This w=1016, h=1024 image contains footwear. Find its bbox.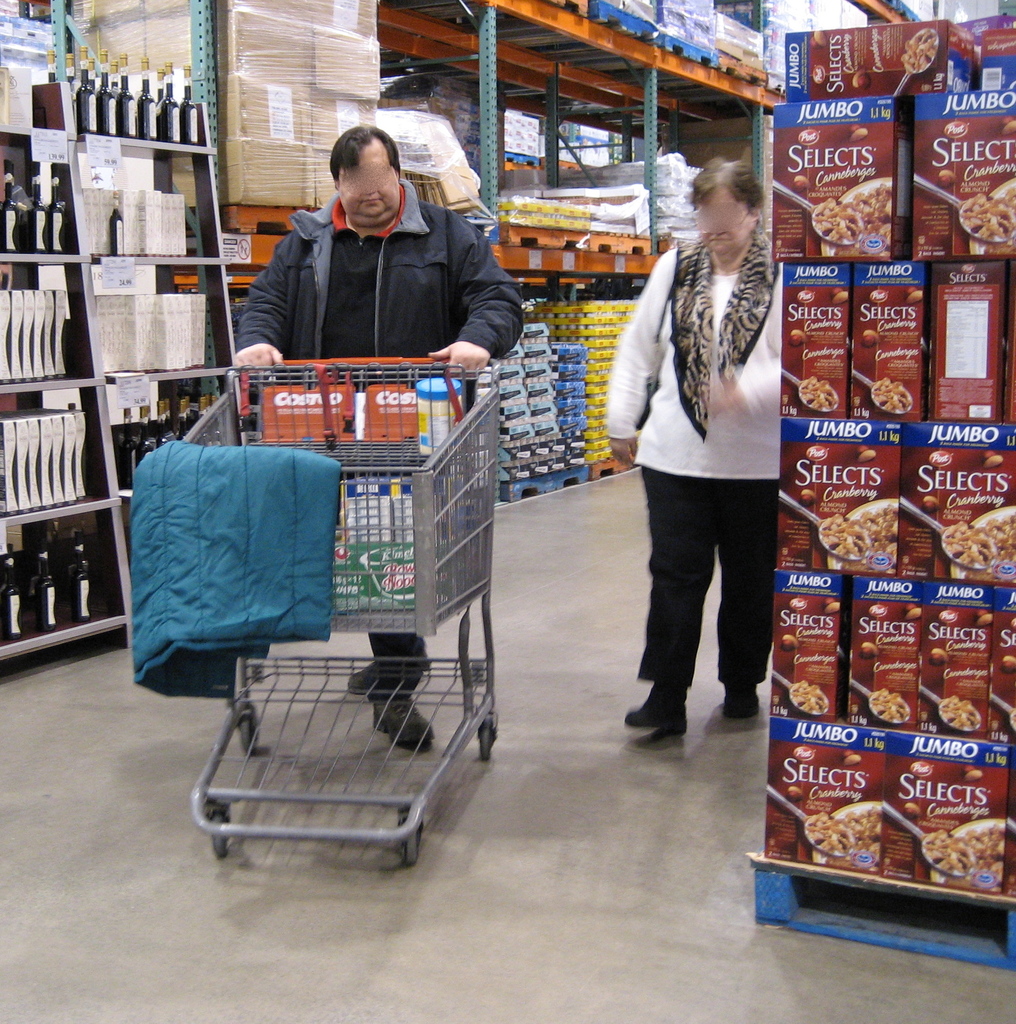
locate(372, 682, 432, 750).
